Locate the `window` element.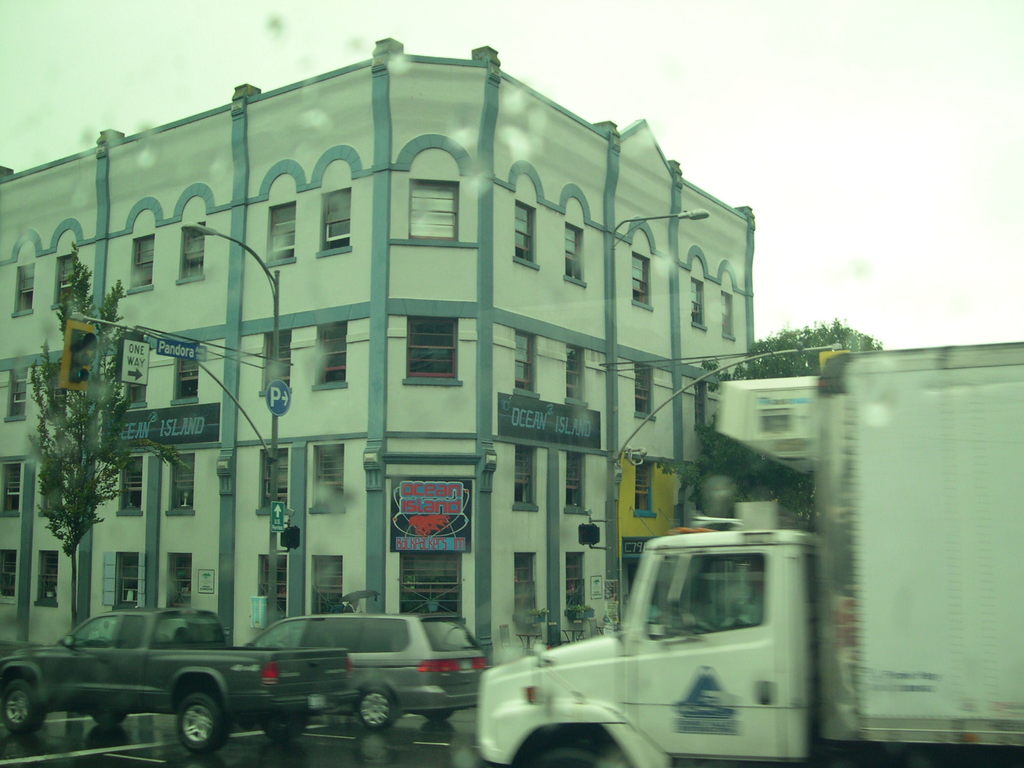
Element bbox: locate(51, 257, 76, 303).
